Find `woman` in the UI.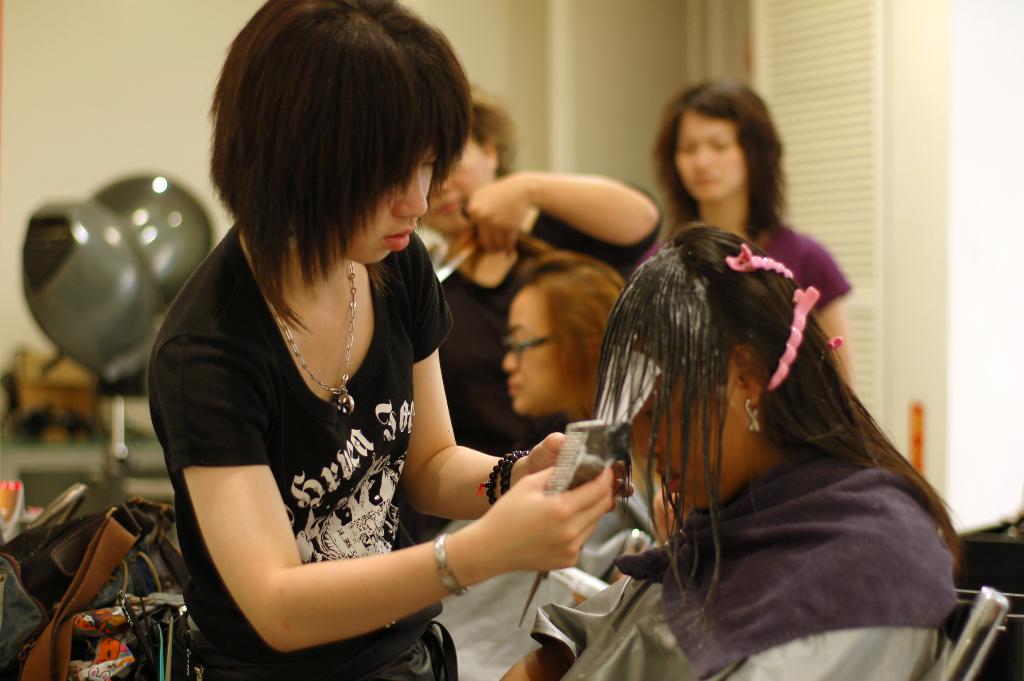
UI element at region(547, 154, 961, 680).
